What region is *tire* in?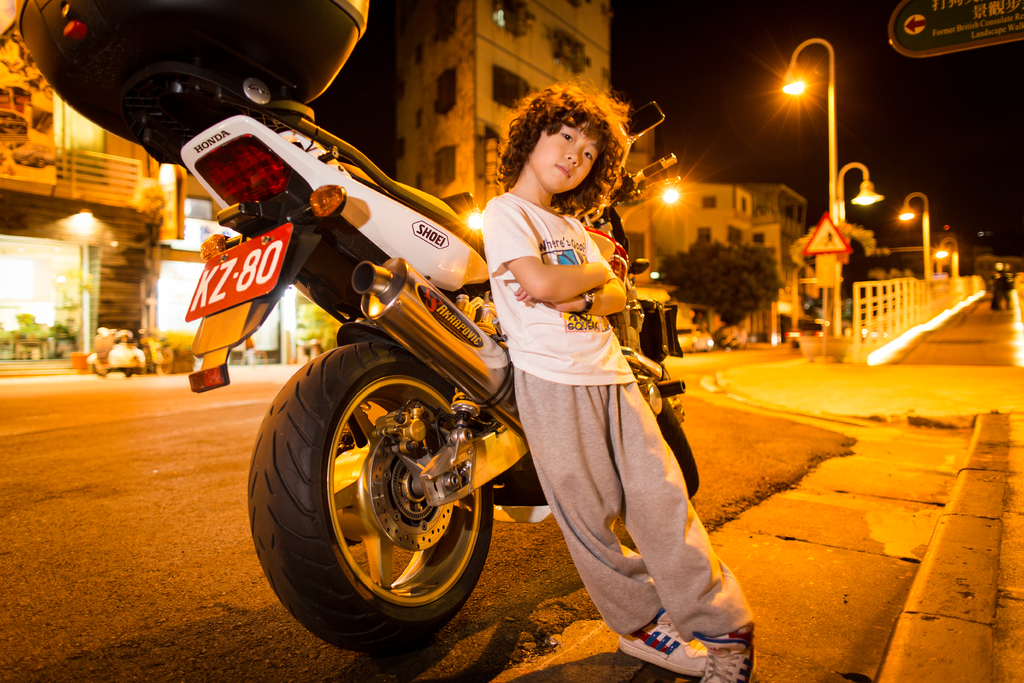
{"x1": 652, "y1": 398, "x2": 701, "y2": 499}.
